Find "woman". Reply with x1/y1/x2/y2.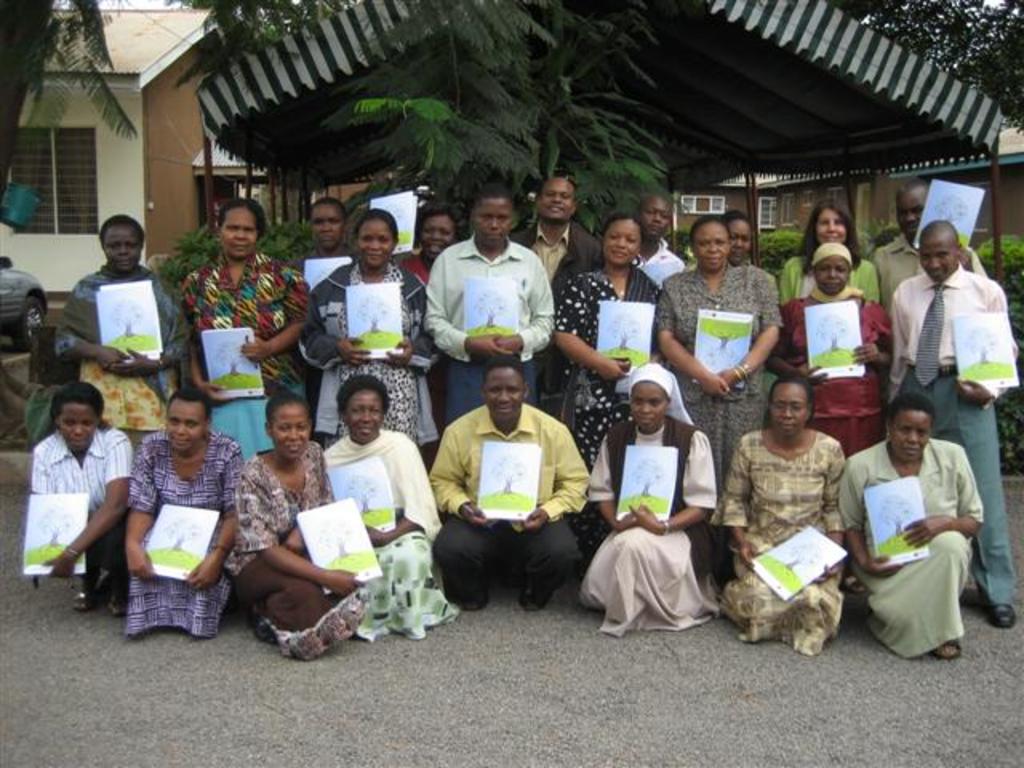
395/195/458/290.
